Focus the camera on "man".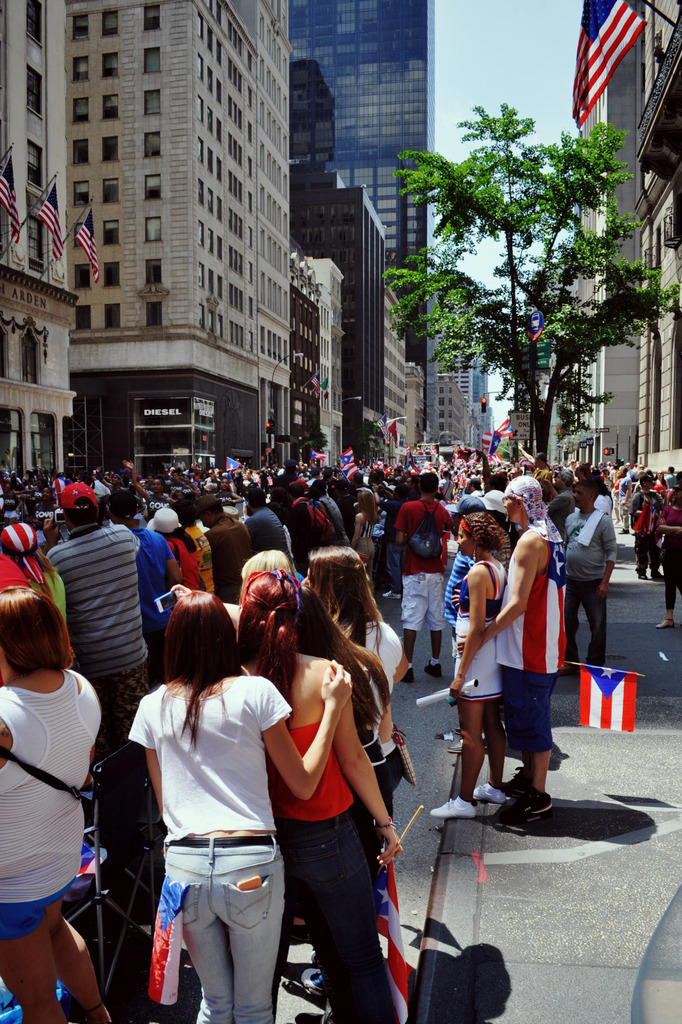
Focus region: [x1=93, y1=465, x2=127, y2=494].
